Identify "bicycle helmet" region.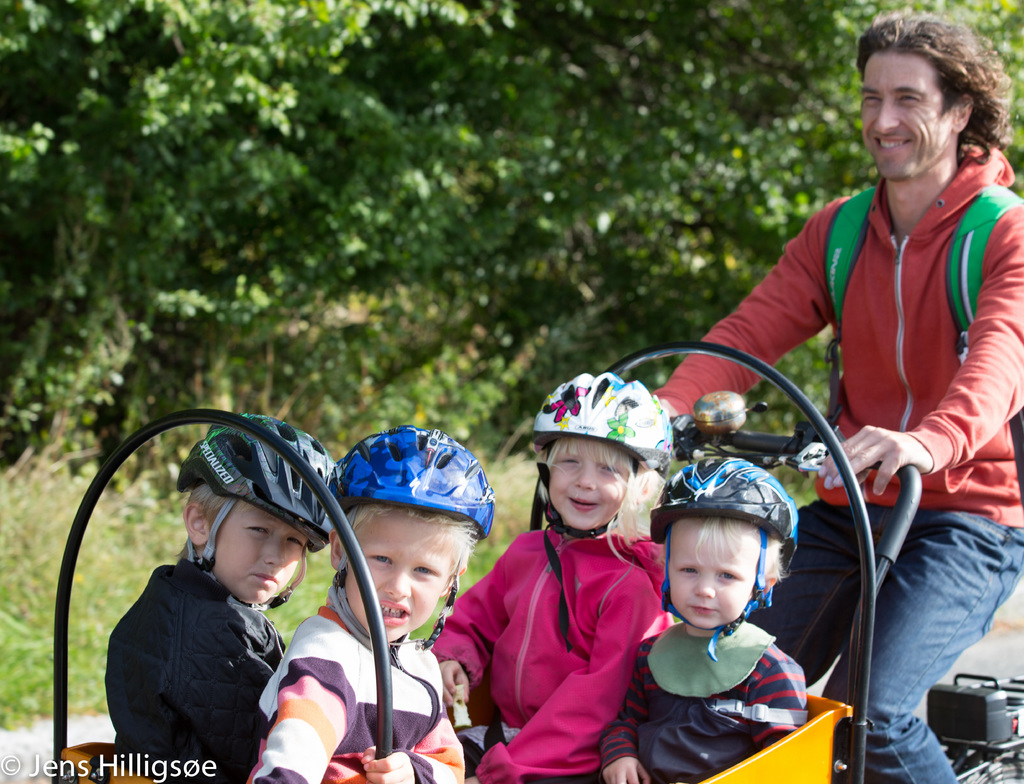
Region: box=[650, 451, 785, 536].
